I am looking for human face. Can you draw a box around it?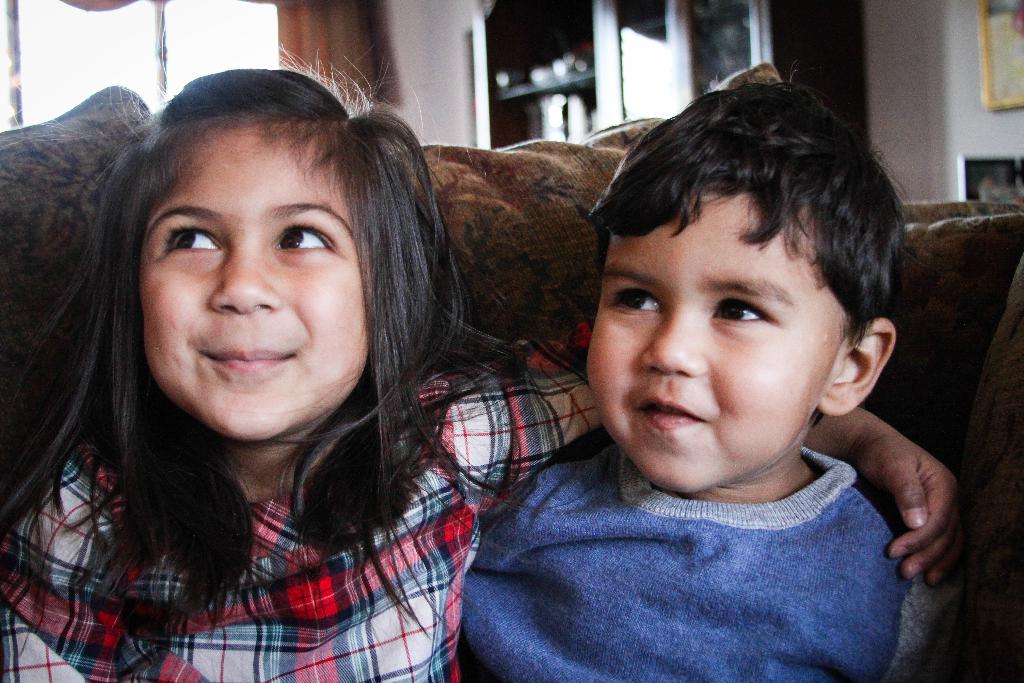
Sure, the bounding box is l=145, t=120, r=370, b=440.
